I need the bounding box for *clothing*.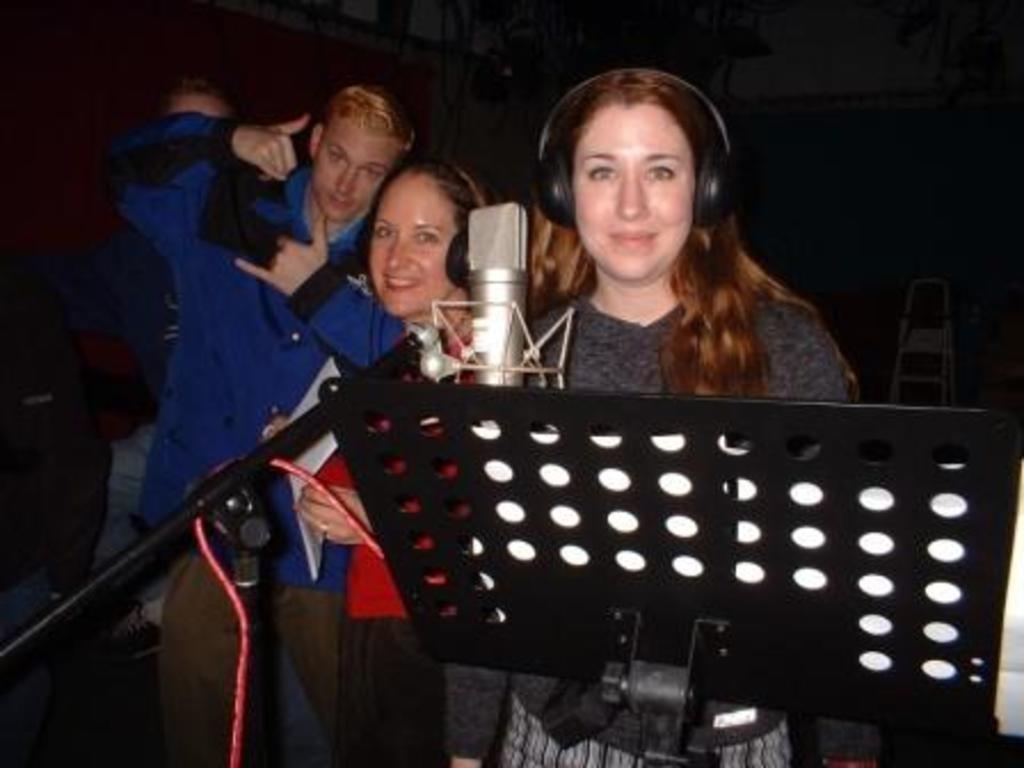
Here it is: detection(446, 281, 857, 766).
